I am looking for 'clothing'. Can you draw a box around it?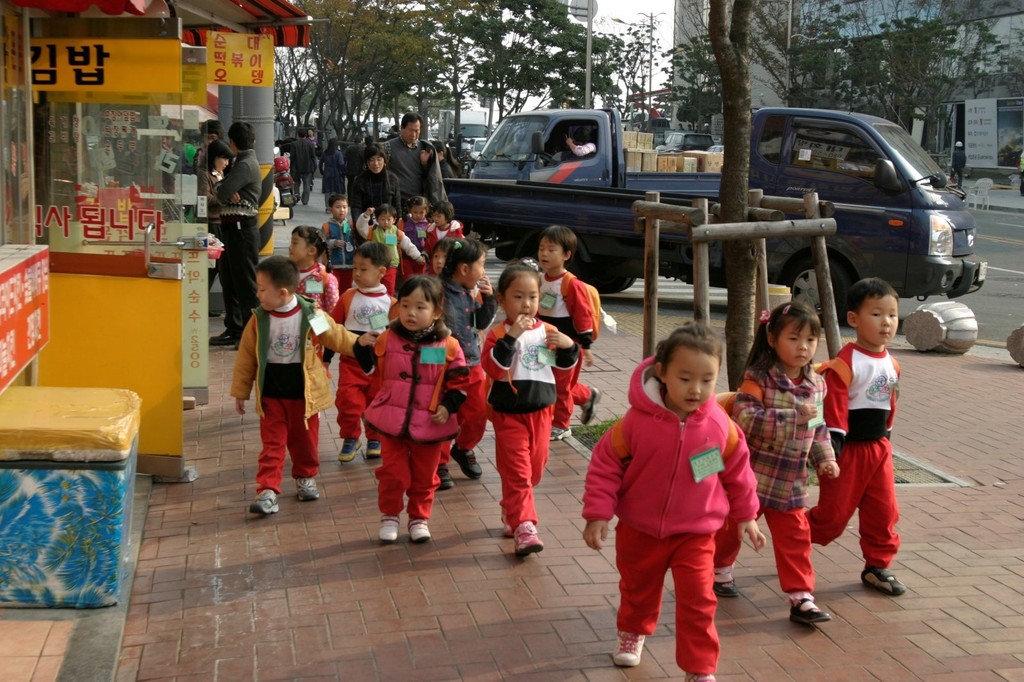
Sure, the bounding box is {"left": 732, "top": 362, "right": 841, "bottom": 597}.
